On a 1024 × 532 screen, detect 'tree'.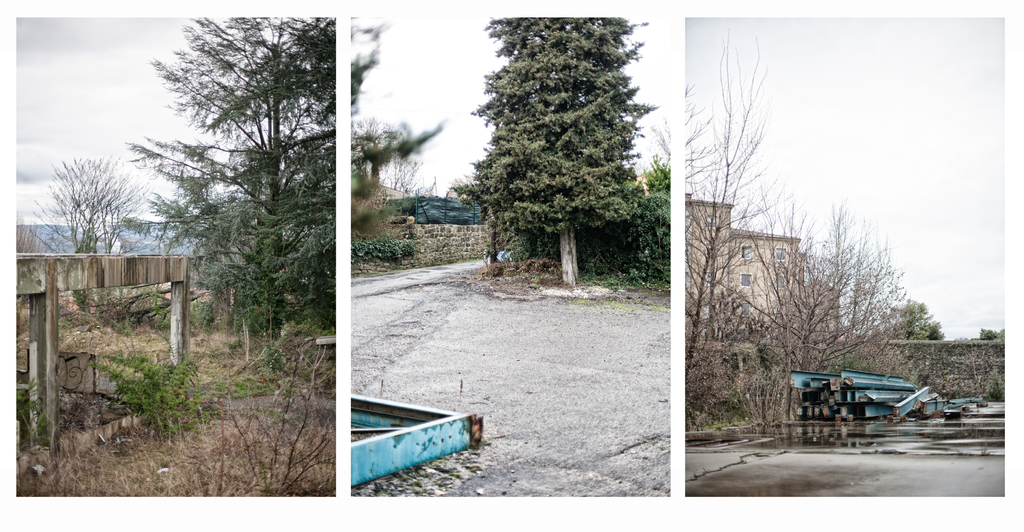
x1=122 y1=13 x2=339 y2=328.
